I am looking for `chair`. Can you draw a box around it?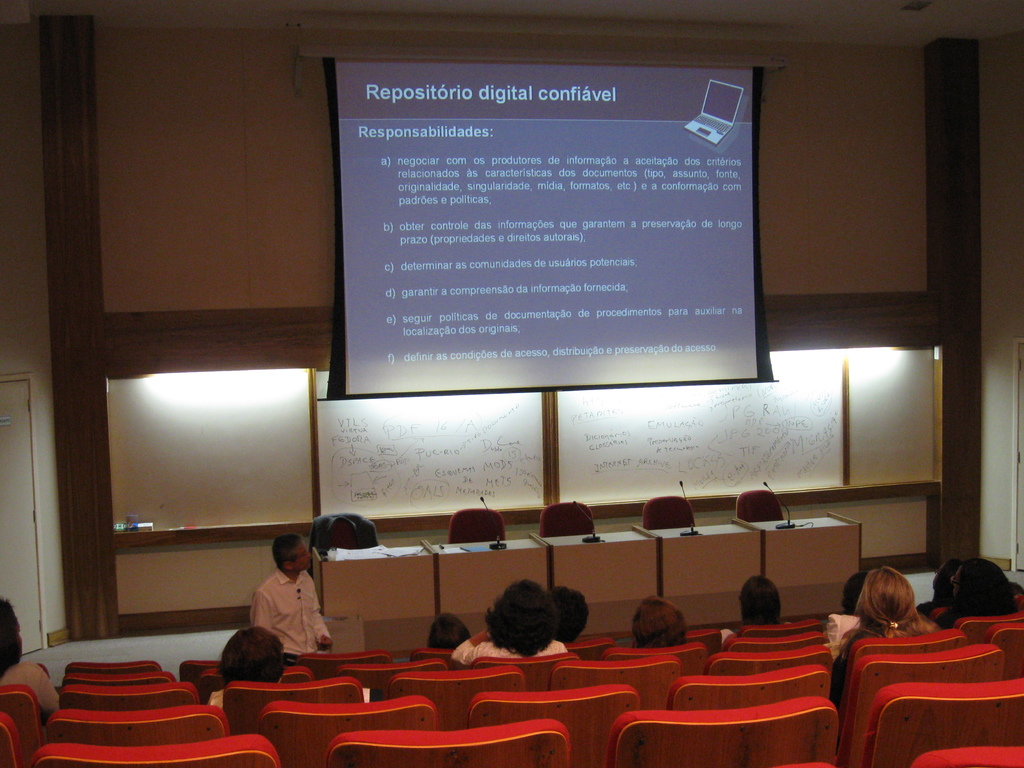
Sure, the bounding box is 538,500,596,537.
